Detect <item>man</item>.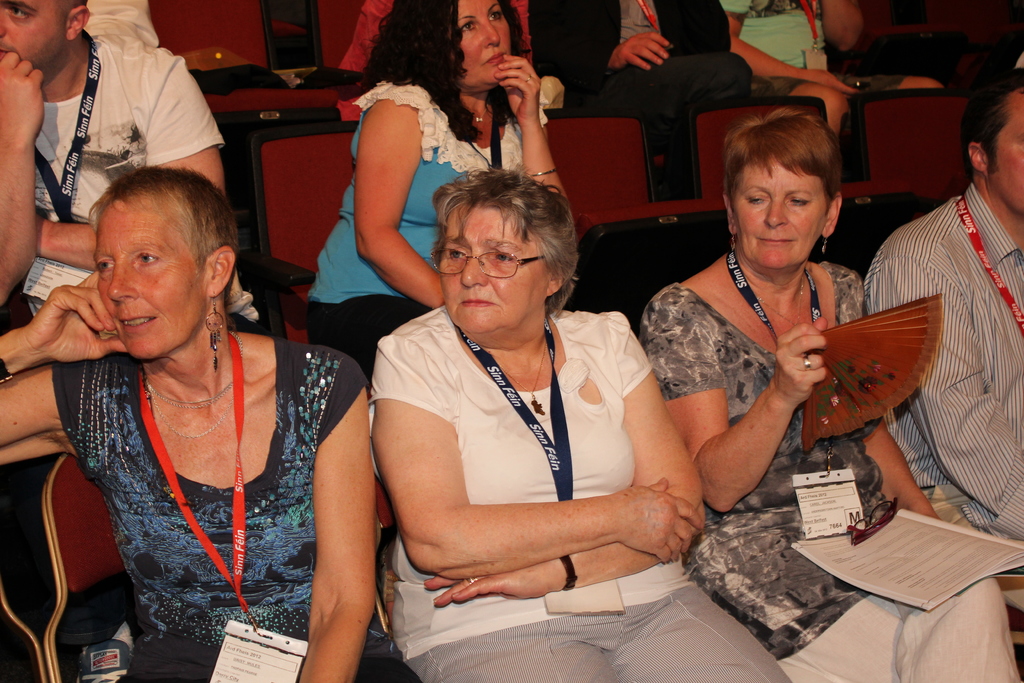
Detected at x1=0, y1=0, x2=252, y2=337.
